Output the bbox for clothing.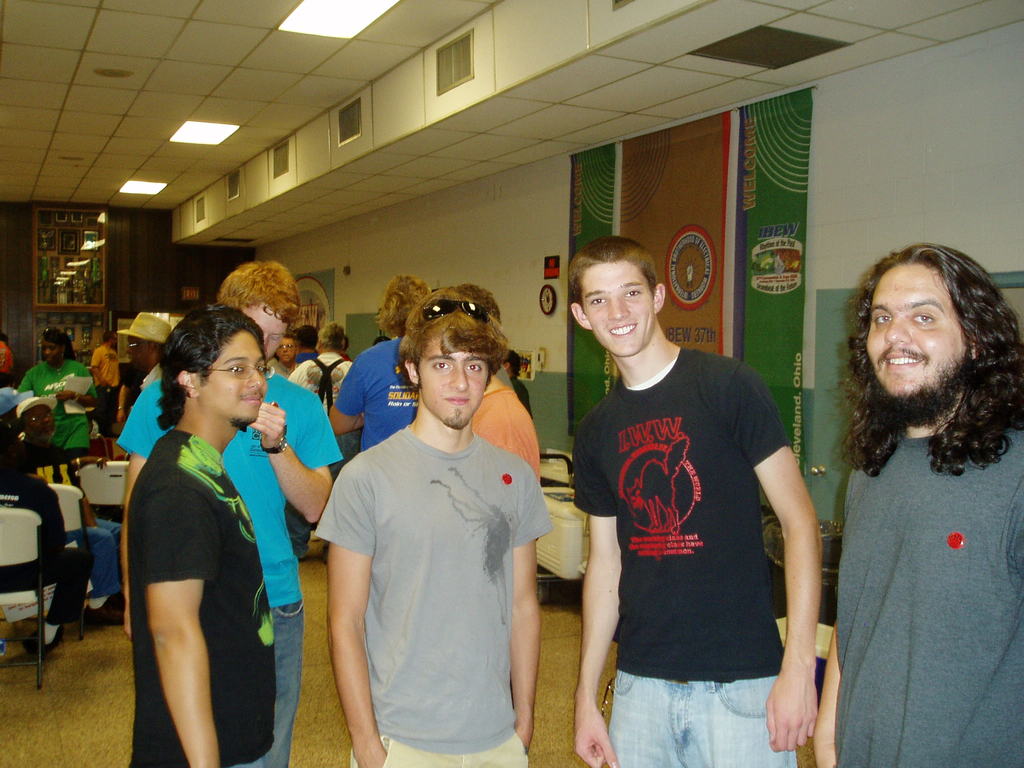
(465,365,539,481).
